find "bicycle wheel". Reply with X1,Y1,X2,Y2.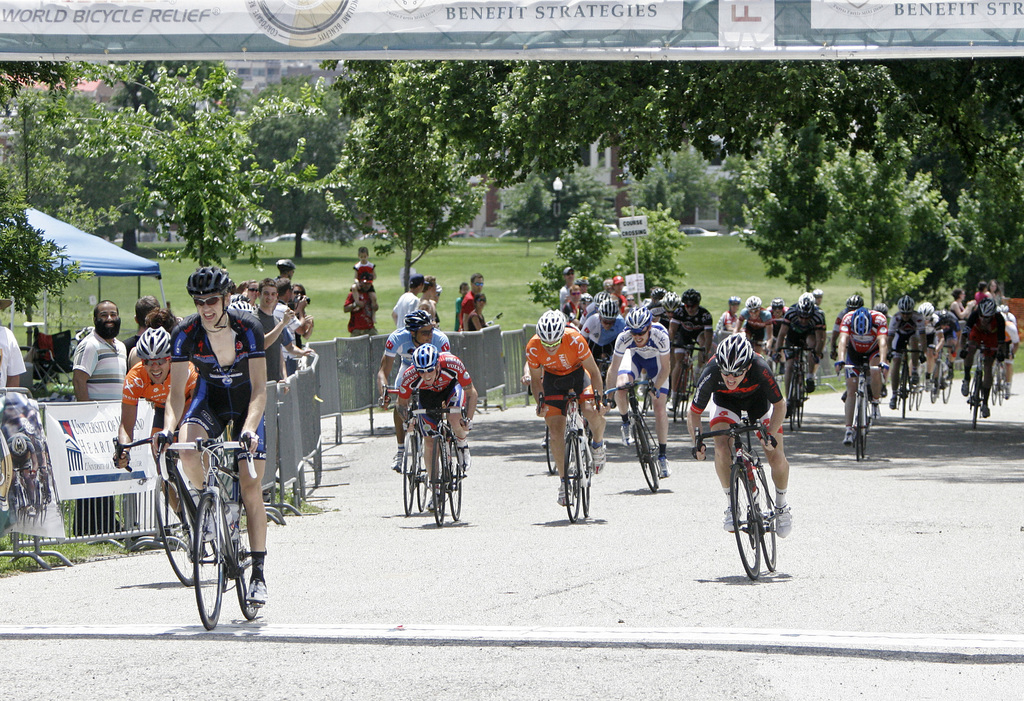
237,502,260,620.
